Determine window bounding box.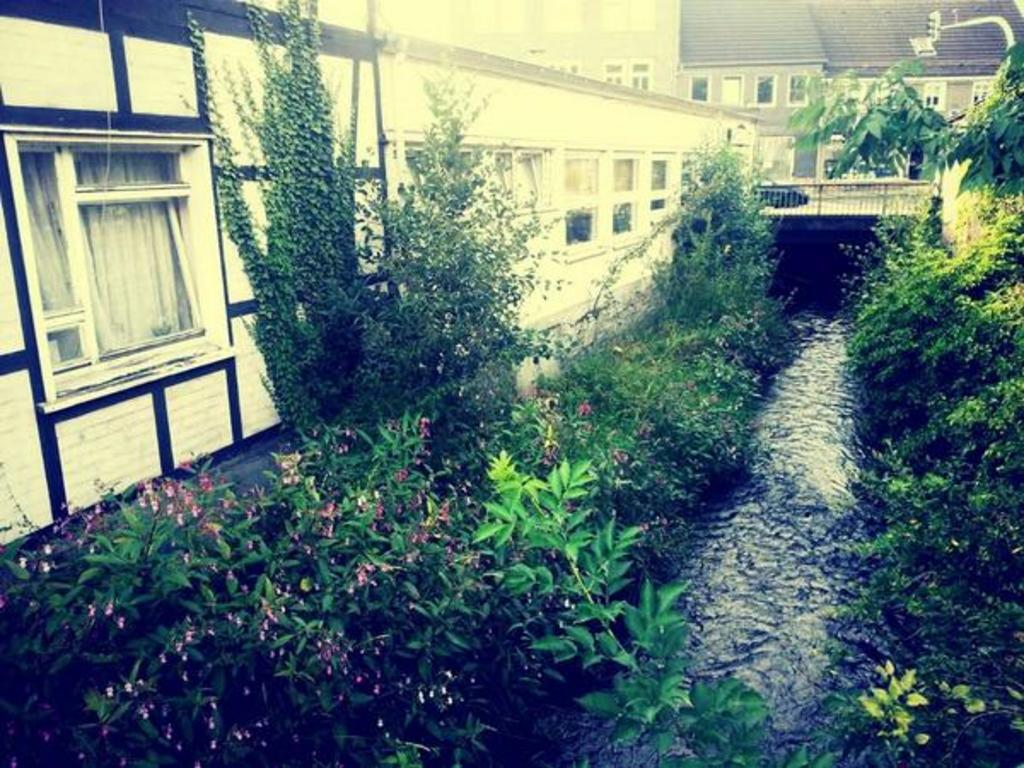
Determined: [x1=753, y1=72, x2=775, y2=104].
